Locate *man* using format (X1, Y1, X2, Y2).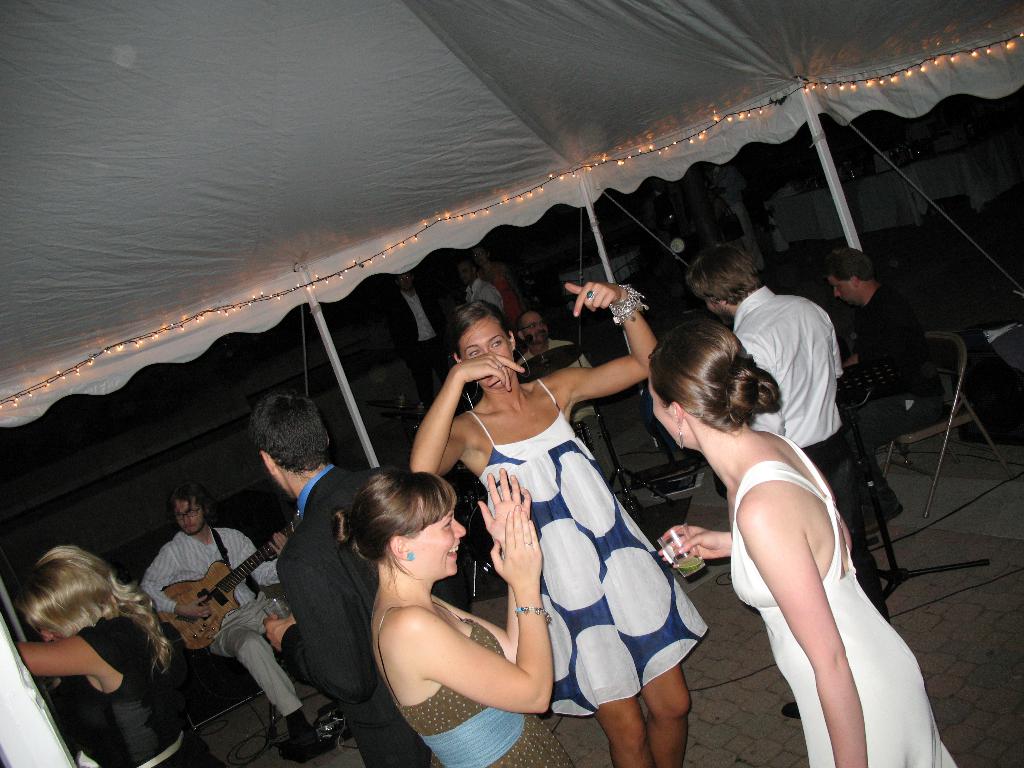
(508, 314, 600, 451).
